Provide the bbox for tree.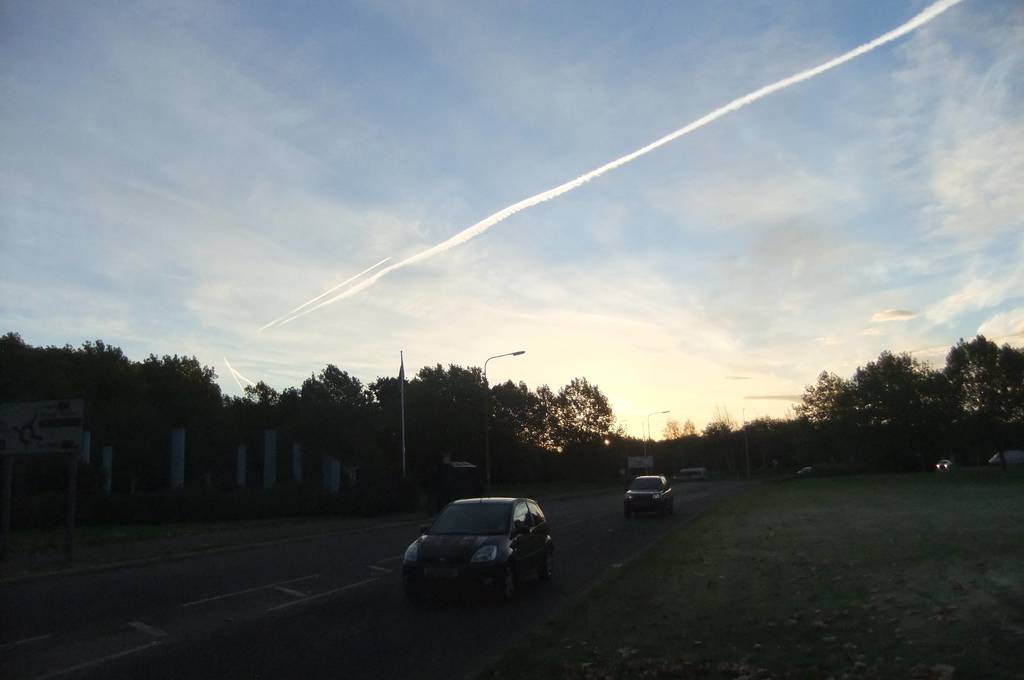
0 327 87 402.
